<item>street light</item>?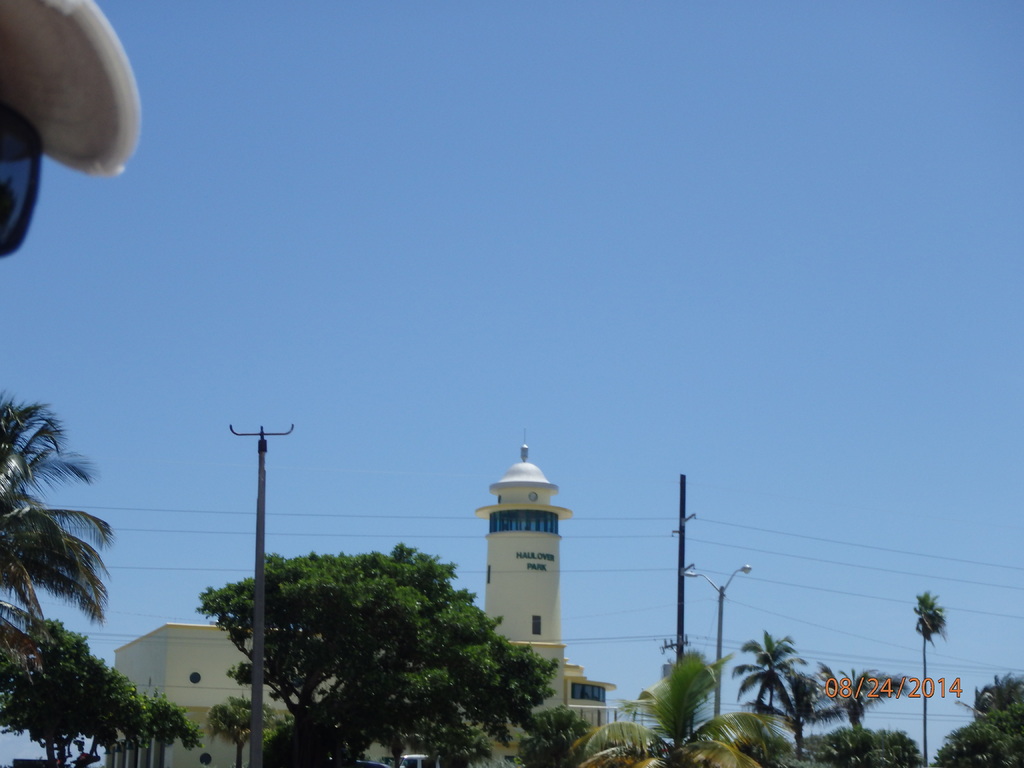
locate(684, 556, 756, 716)
